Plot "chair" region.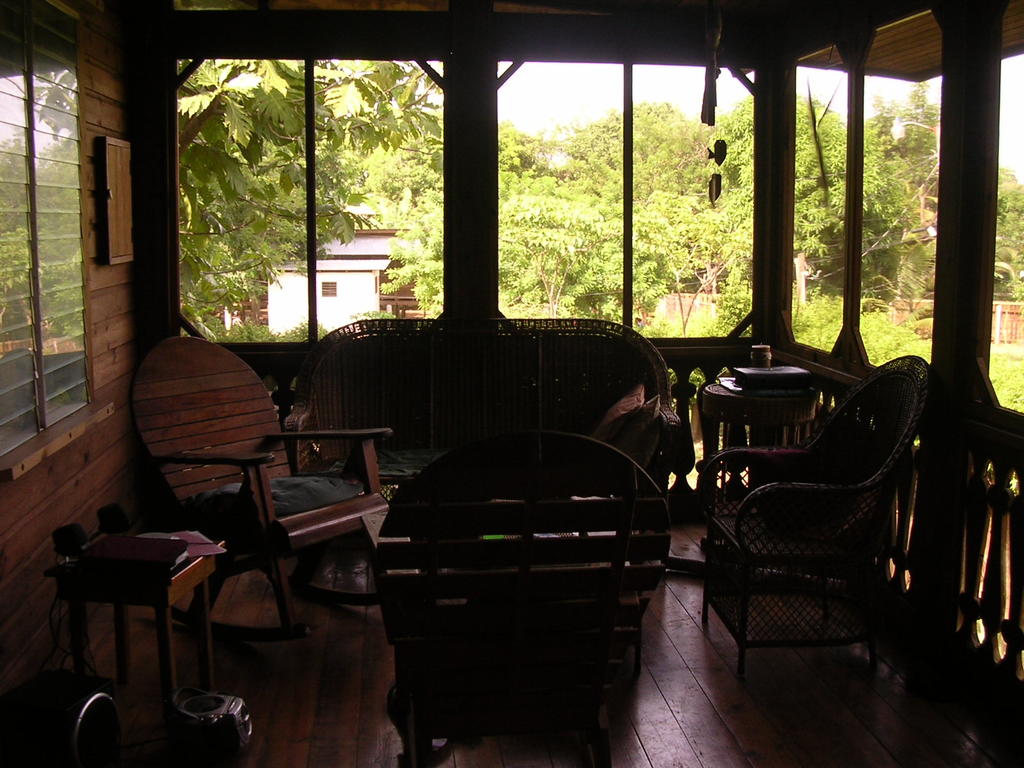
Plotted at (690, 347, 935, 694).
